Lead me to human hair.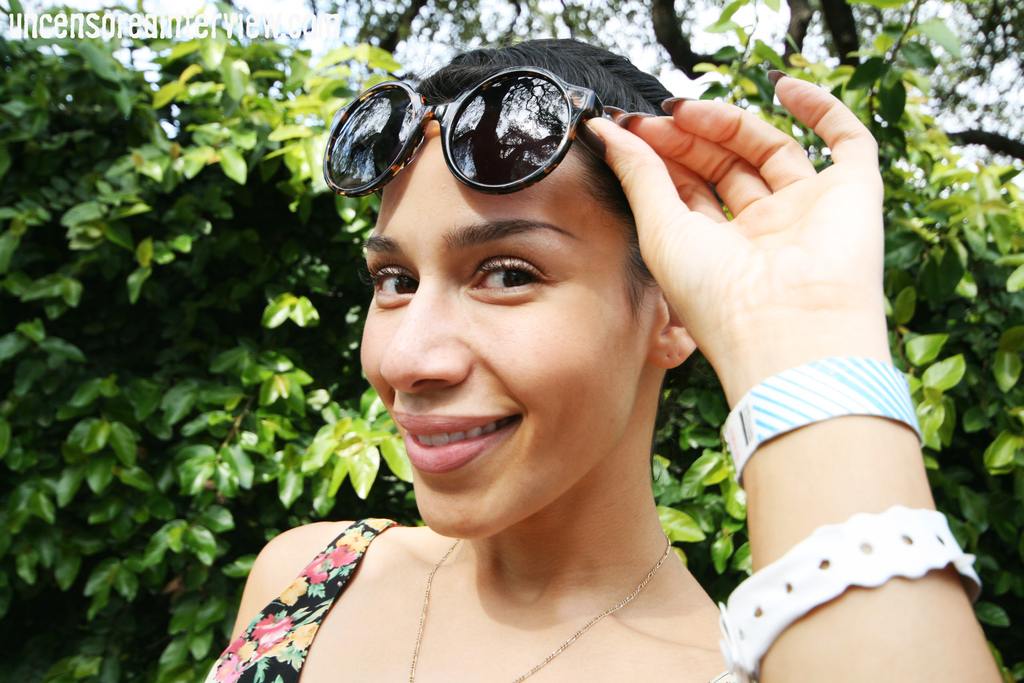
Lead to 412,29,675,311.
